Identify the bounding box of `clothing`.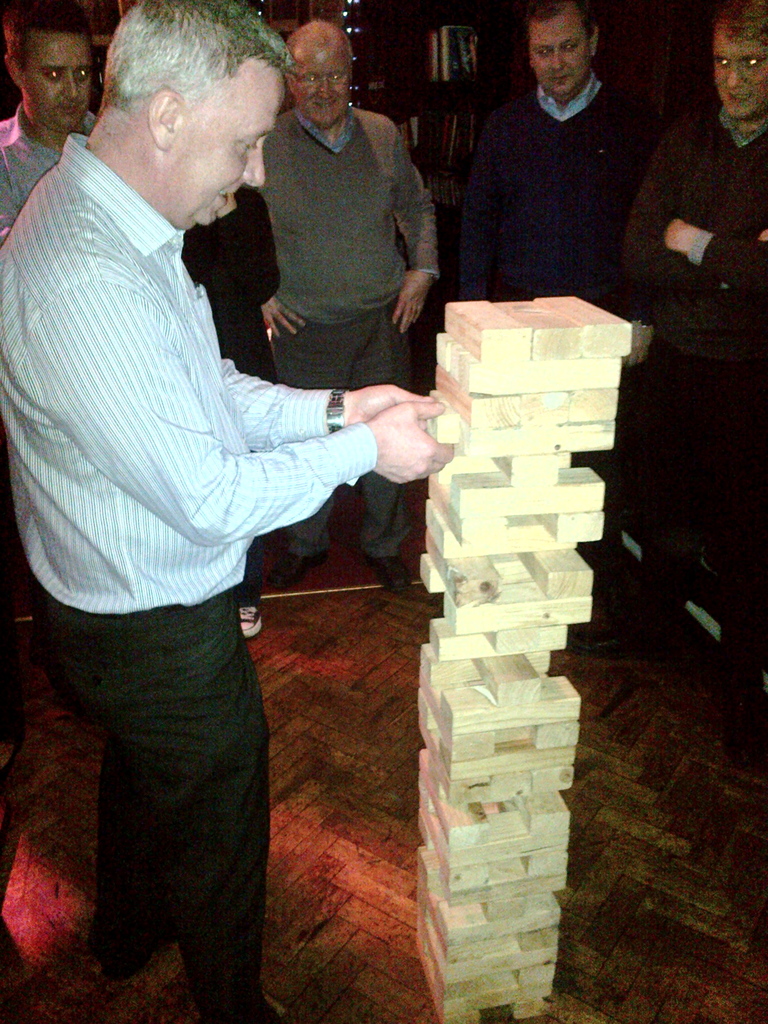
0, 104, 99, 221.
